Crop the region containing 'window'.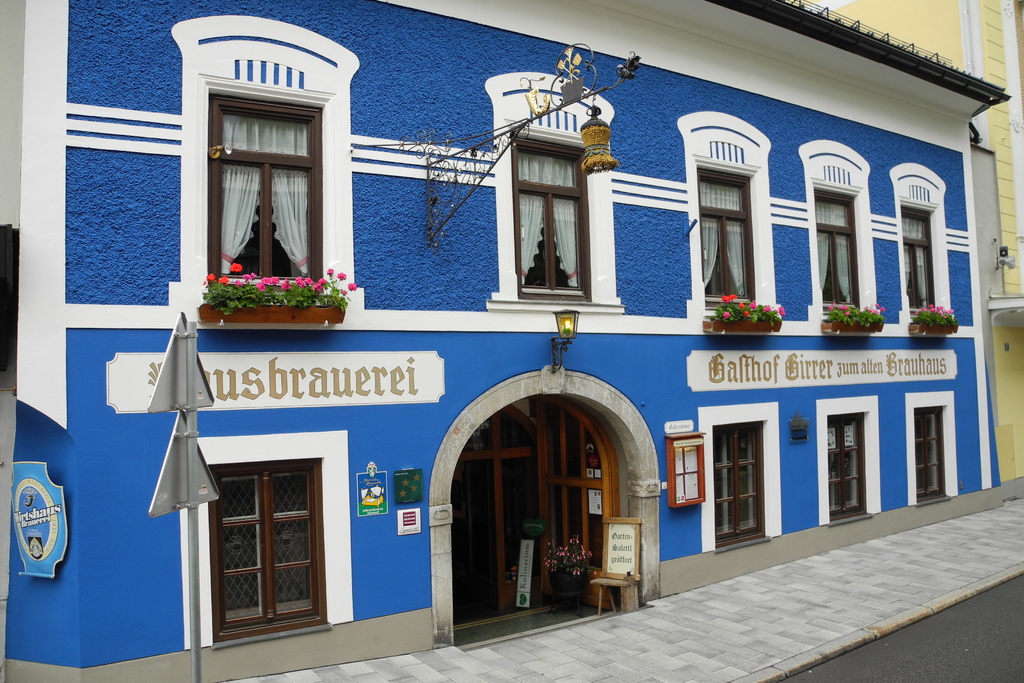
Crop region: 695, 169, 755, 312.
